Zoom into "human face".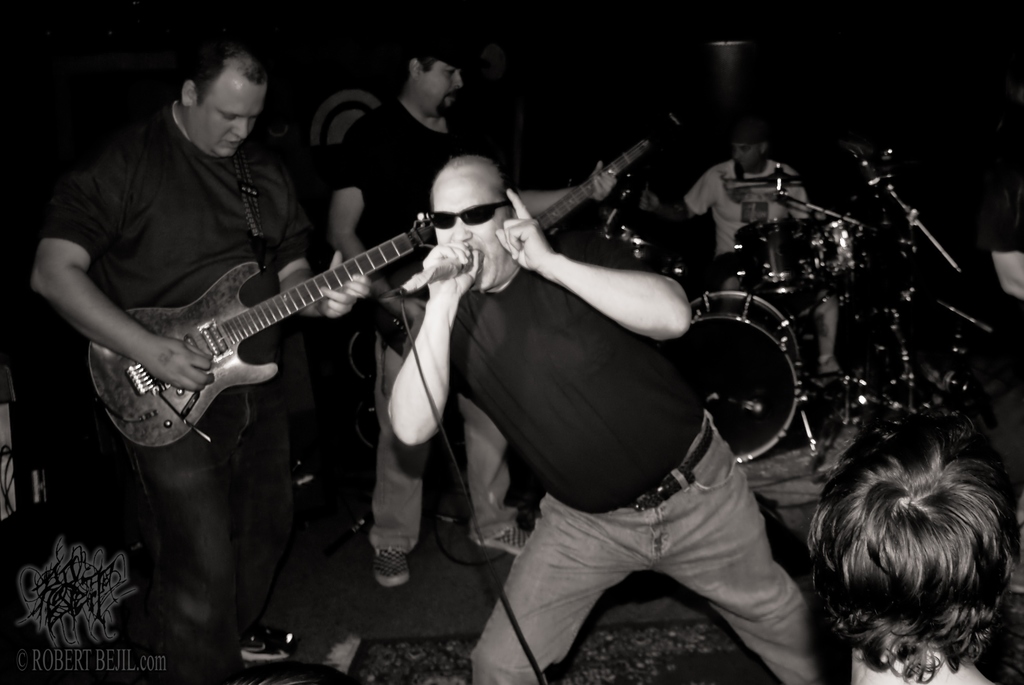
Zoom target: rect(195, 72, 268, 160).
